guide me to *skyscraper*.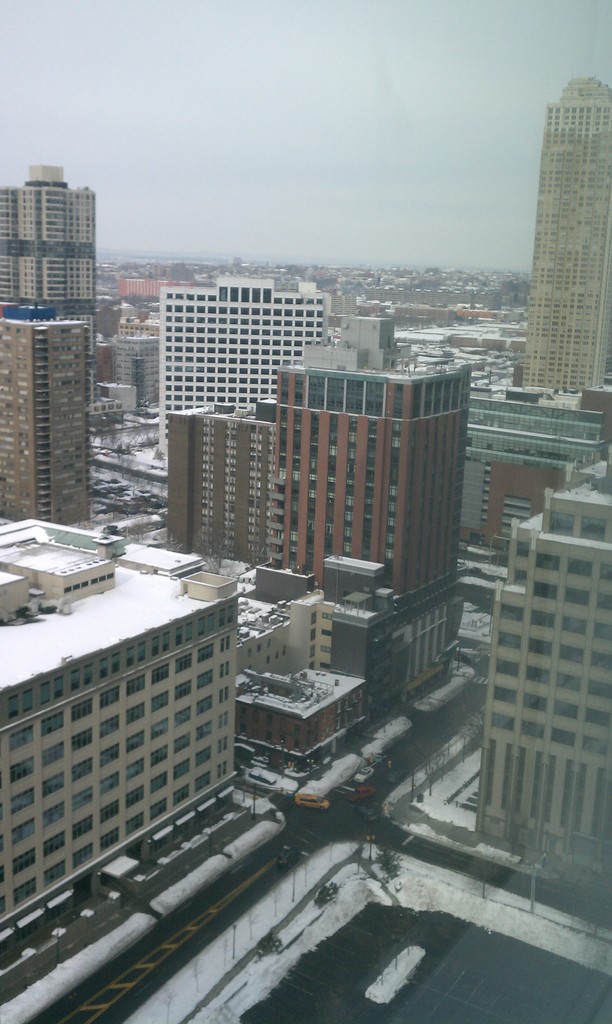
Guidance: {"left": 240, "top": 573, "right": 324, "bottom": 684}.
